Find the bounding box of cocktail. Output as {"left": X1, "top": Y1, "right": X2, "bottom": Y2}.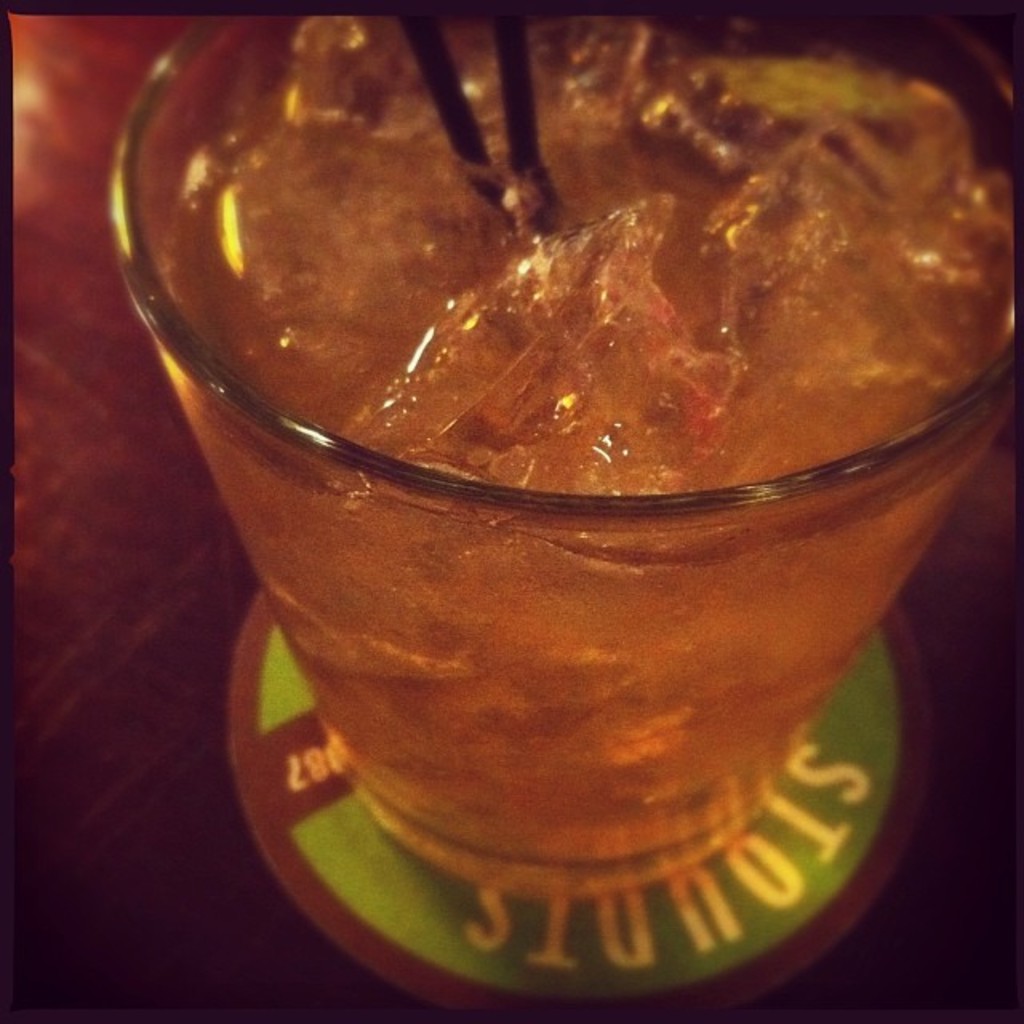
{"left": 98, "top": 0, "right": 1022, "bottom": 893}.
